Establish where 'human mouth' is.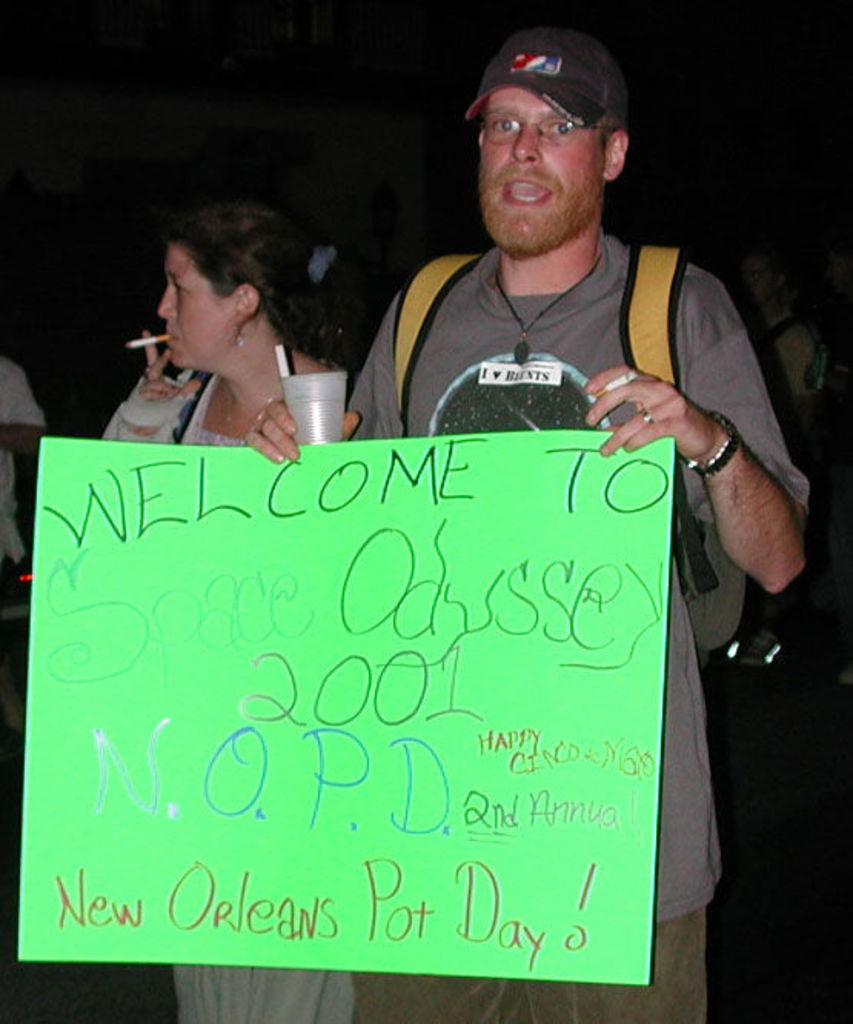
Established at bbox(163, 329, 184, 341).
